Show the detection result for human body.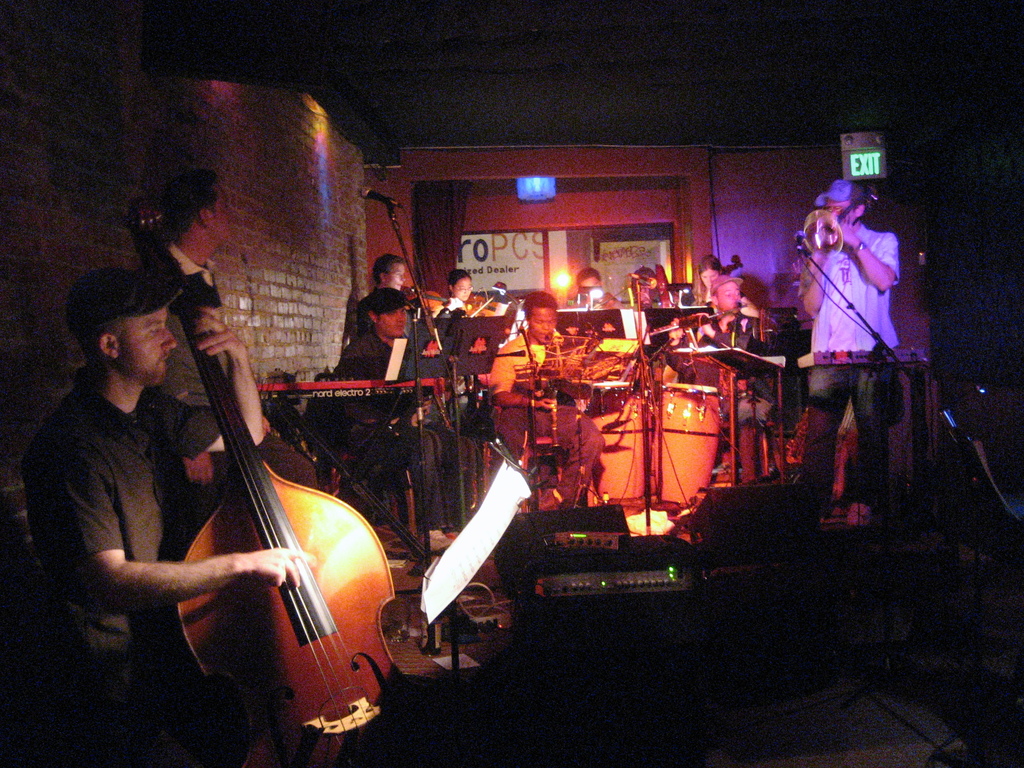
(627,263,660,304).
